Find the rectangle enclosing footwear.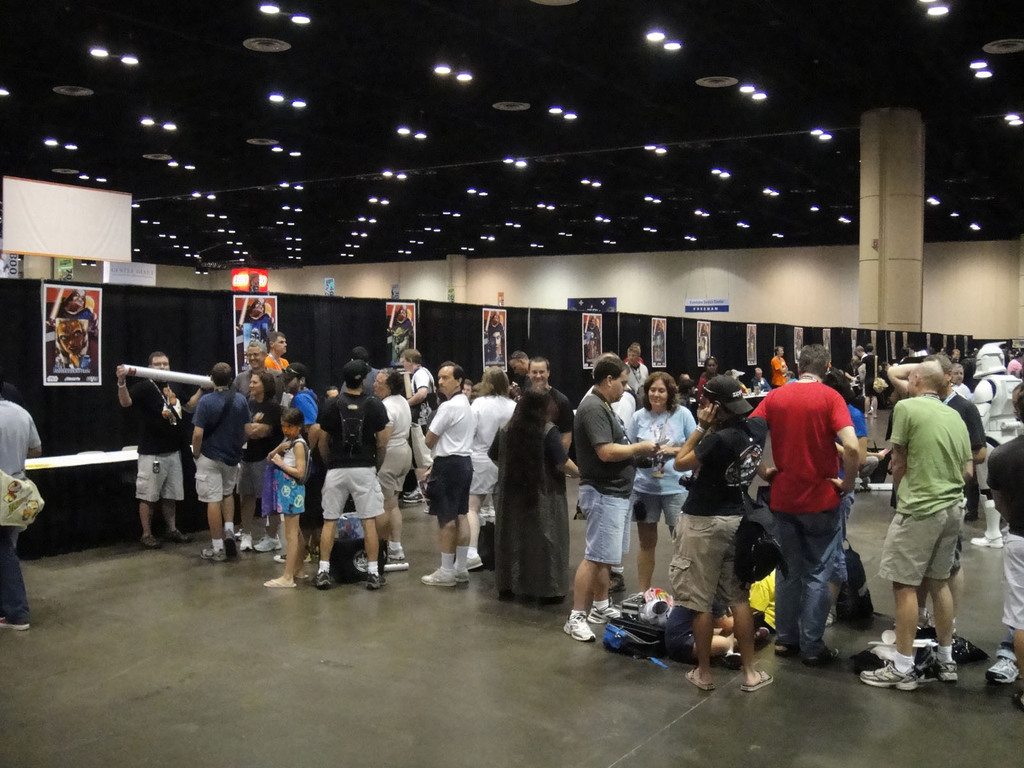
<bbox>273, 548, 312, 566</bbox>.
